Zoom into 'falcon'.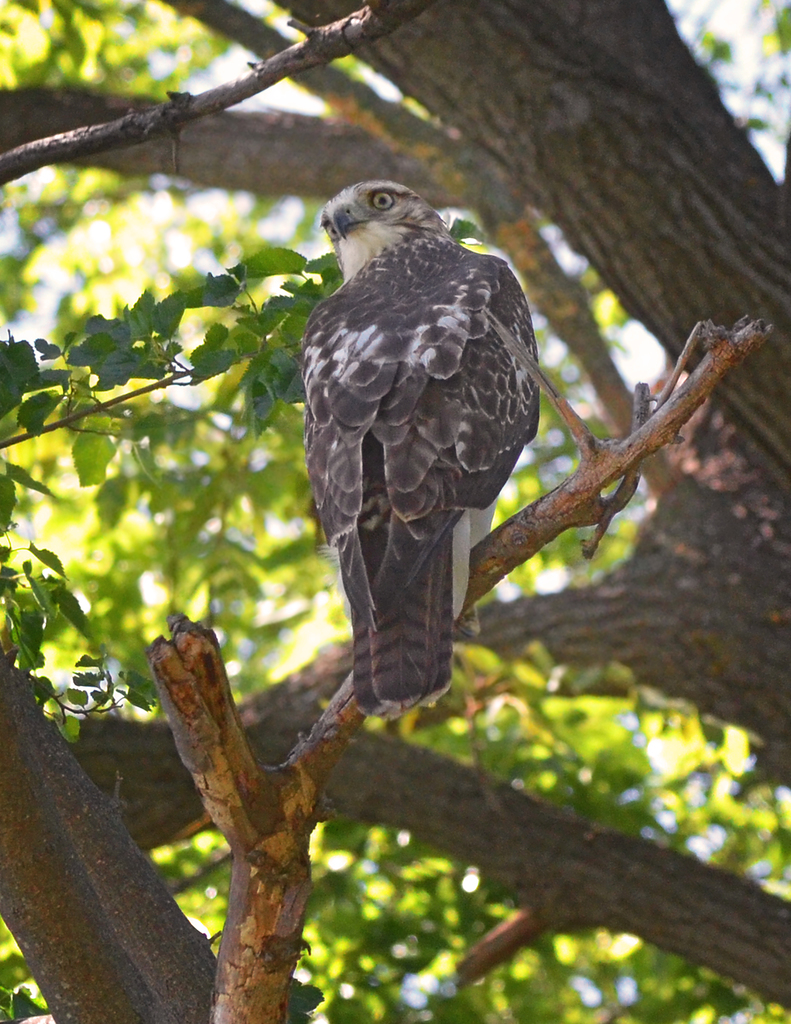
Zoom target: rect(294, 169, 570, 738).
